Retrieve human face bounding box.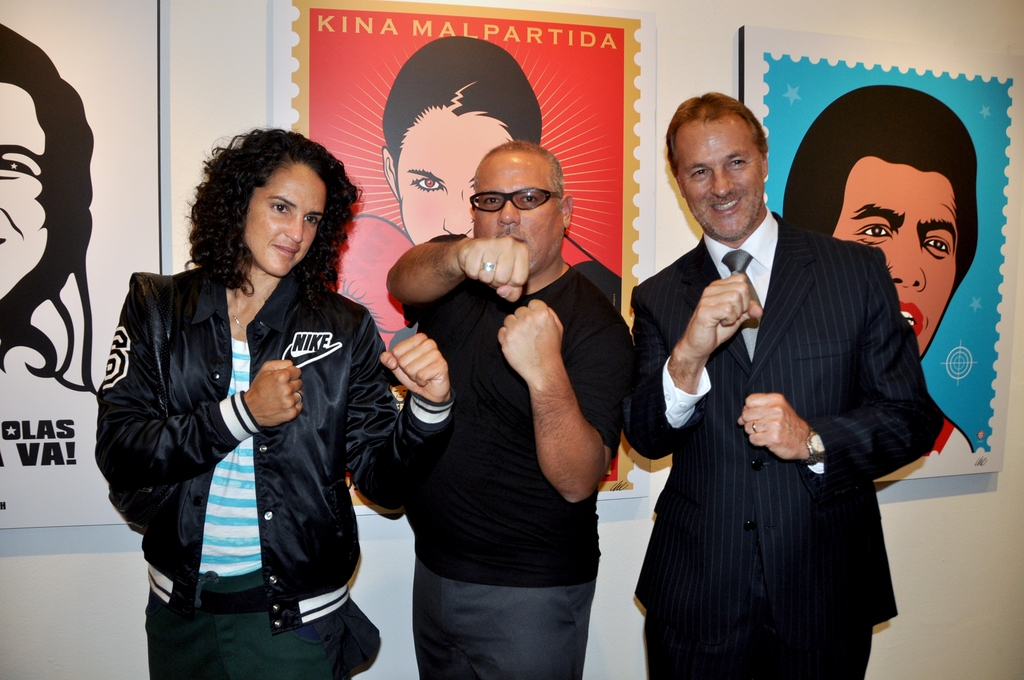
Bounding box: pyautogui.locateOnScreen(244, 163, 328, 282).
